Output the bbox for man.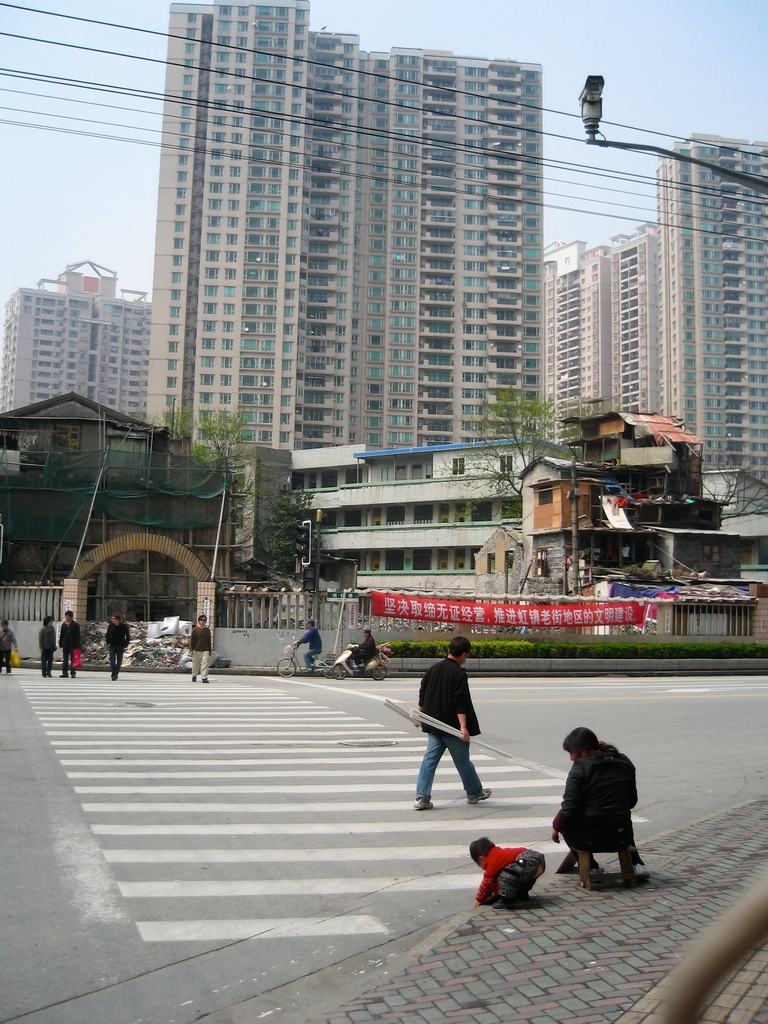
{"left": 100, "top": 614, "right": 132, "bottom": 685}.
